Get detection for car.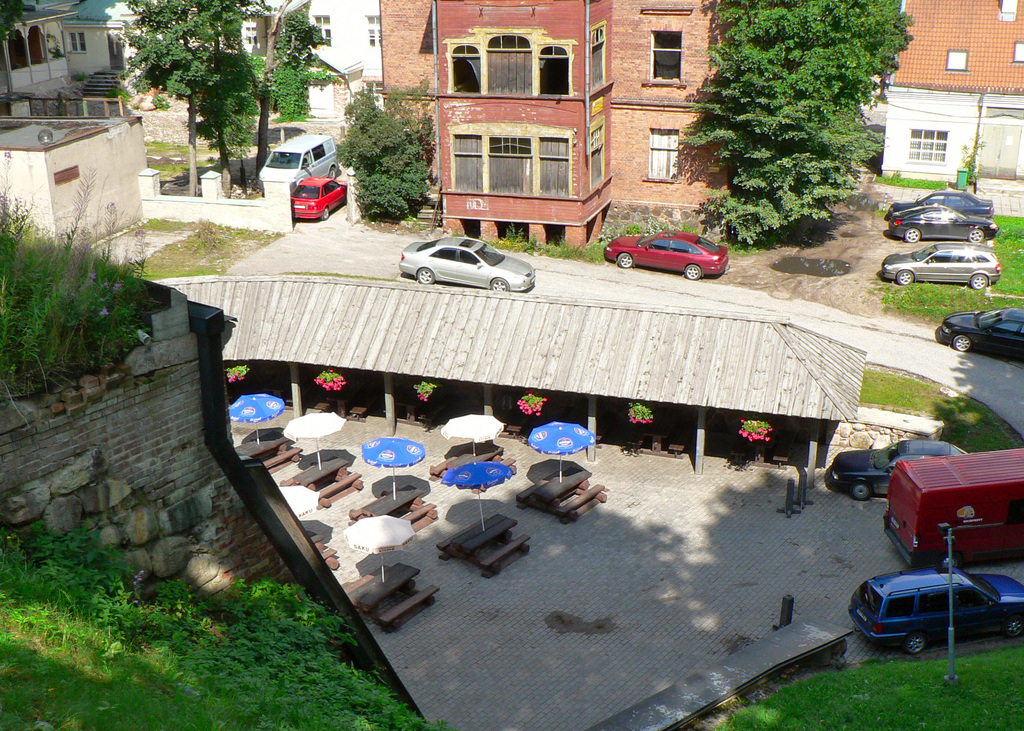
Detection: {"x1": 842, "y1": 557, "x2": 1023, "y2": 655}.
